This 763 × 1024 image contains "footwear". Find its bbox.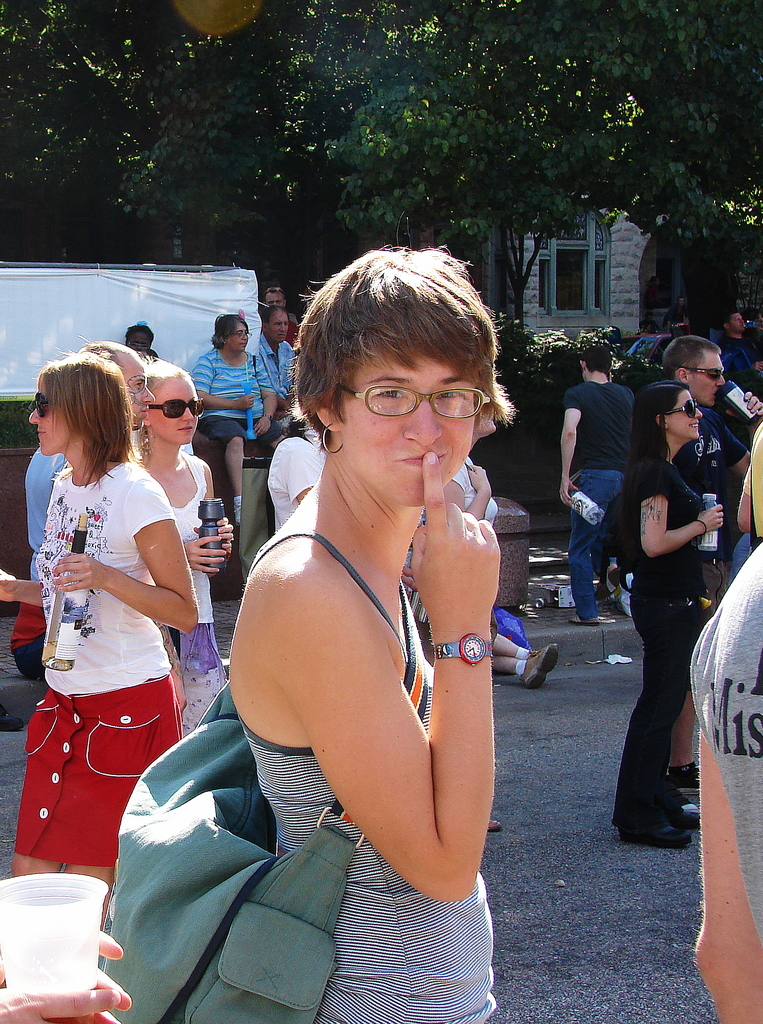
<bbox>595, 569, 621, 600</bbox>.
